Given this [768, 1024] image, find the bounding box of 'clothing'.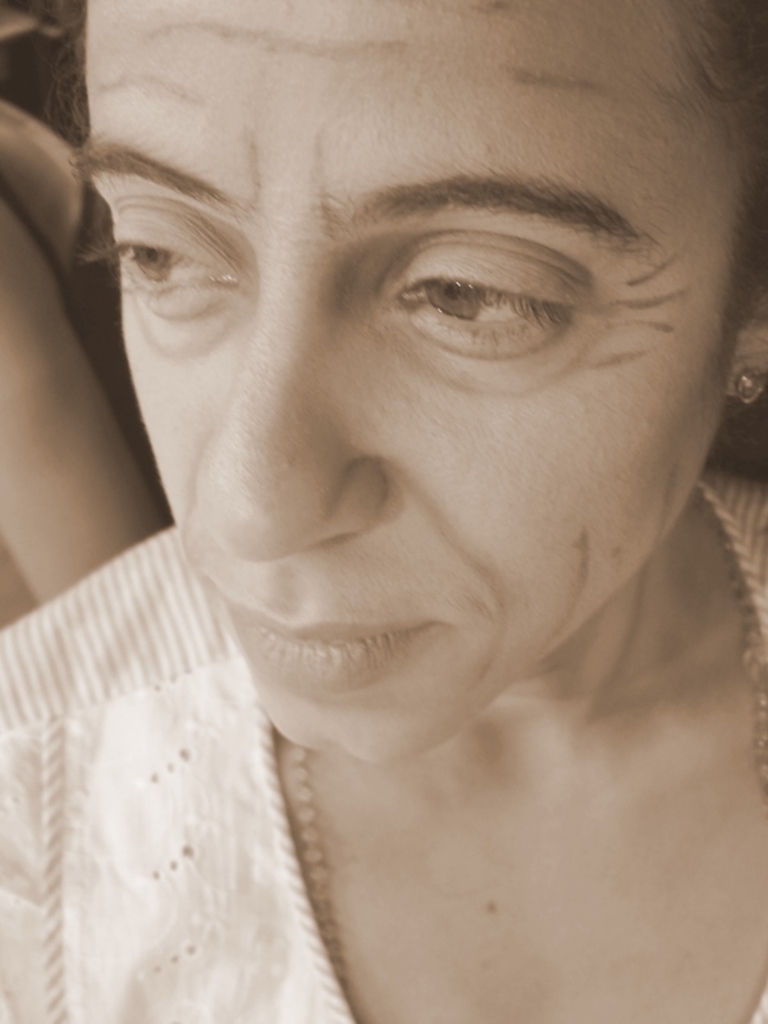
[0,504,360,995].
